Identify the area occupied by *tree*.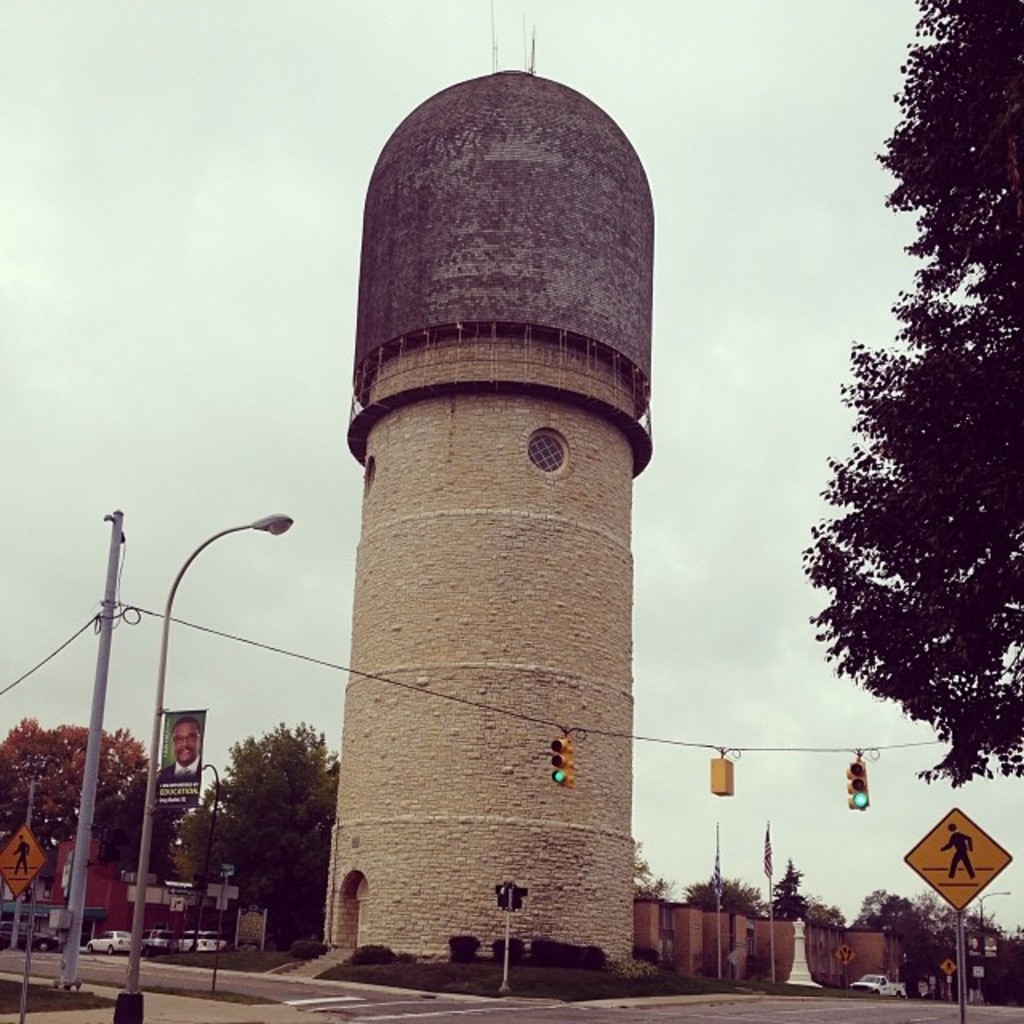
Area: (669,874,784,931).
